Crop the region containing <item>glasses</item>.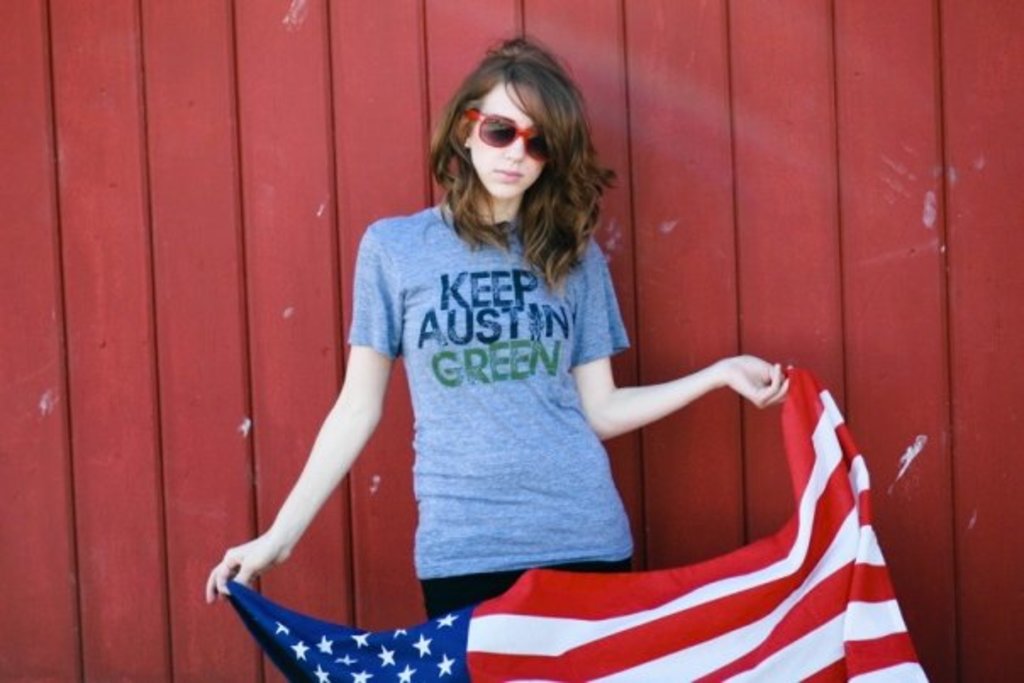
Crop region: rect(468, 112, 556, 163).
